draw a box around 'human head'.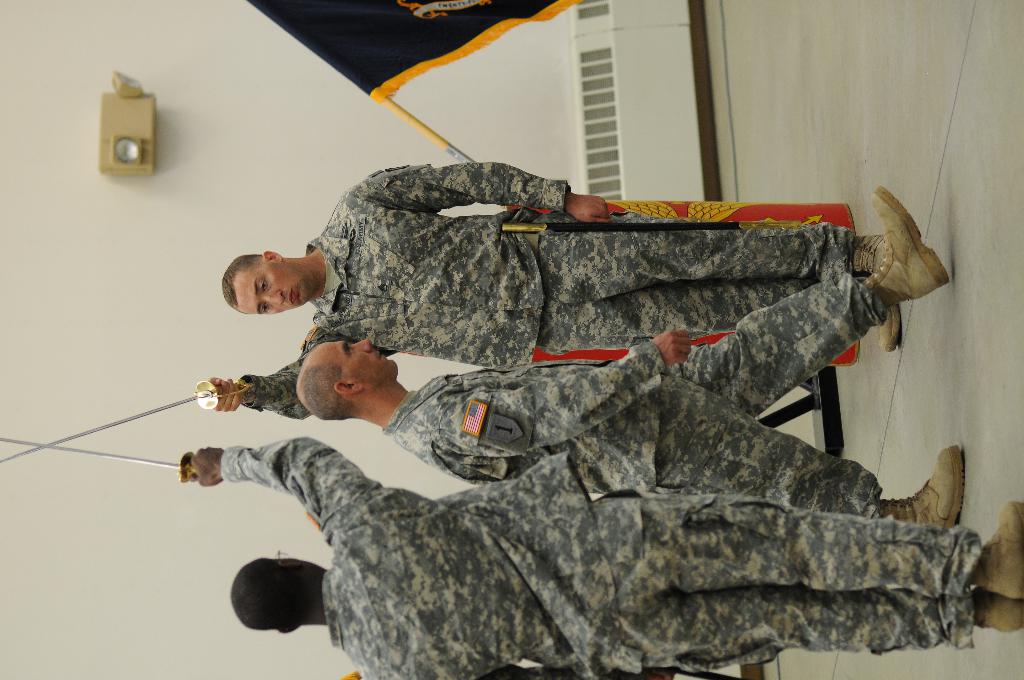
[left=219, top=256, right=314, bottom=316].
